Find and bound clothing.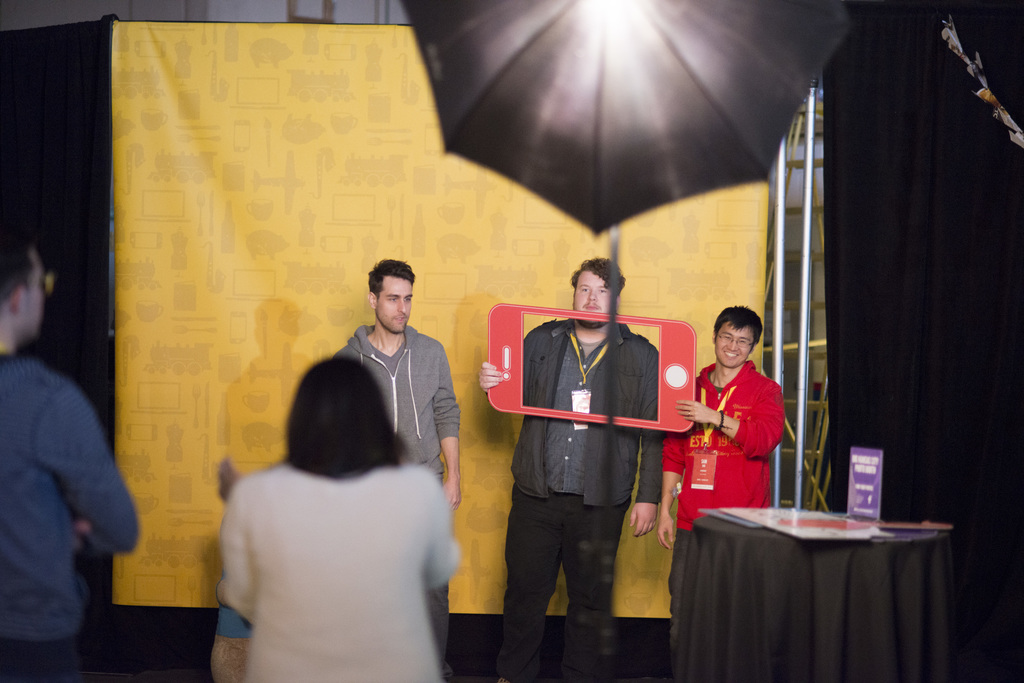
Bound: (left=664, top=360, right=785, bottom=639).
